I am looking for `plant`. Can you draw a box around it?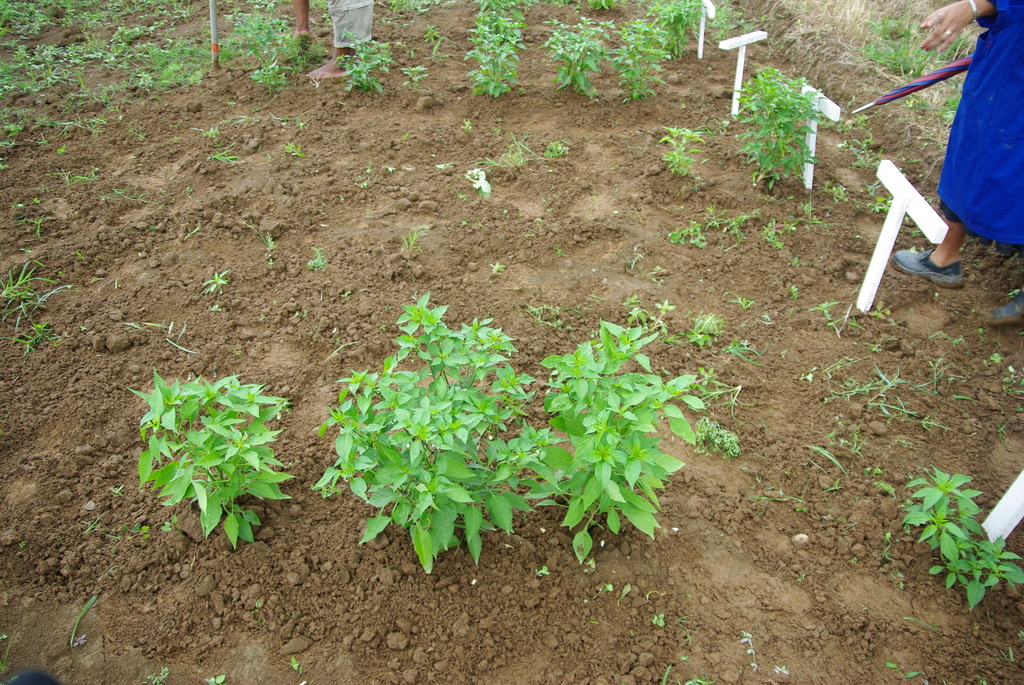
Sure, the bounding box is <bbox>802, 201, 817, 221</bbox>.
